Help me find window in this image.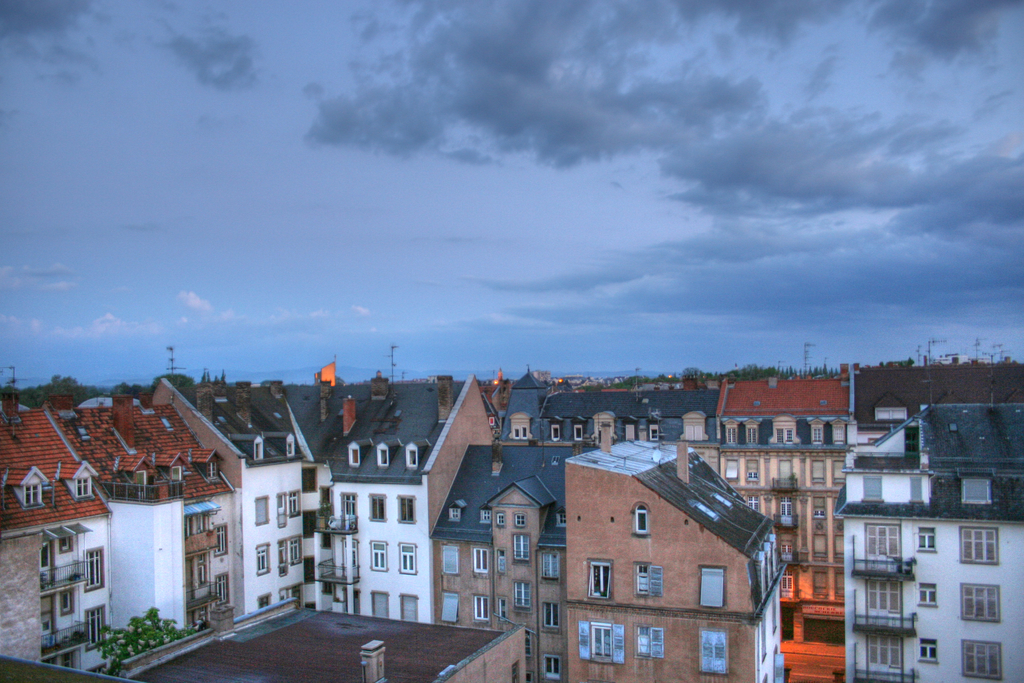
Found it: x1=368 y1=592 x2=397 y2=616.
